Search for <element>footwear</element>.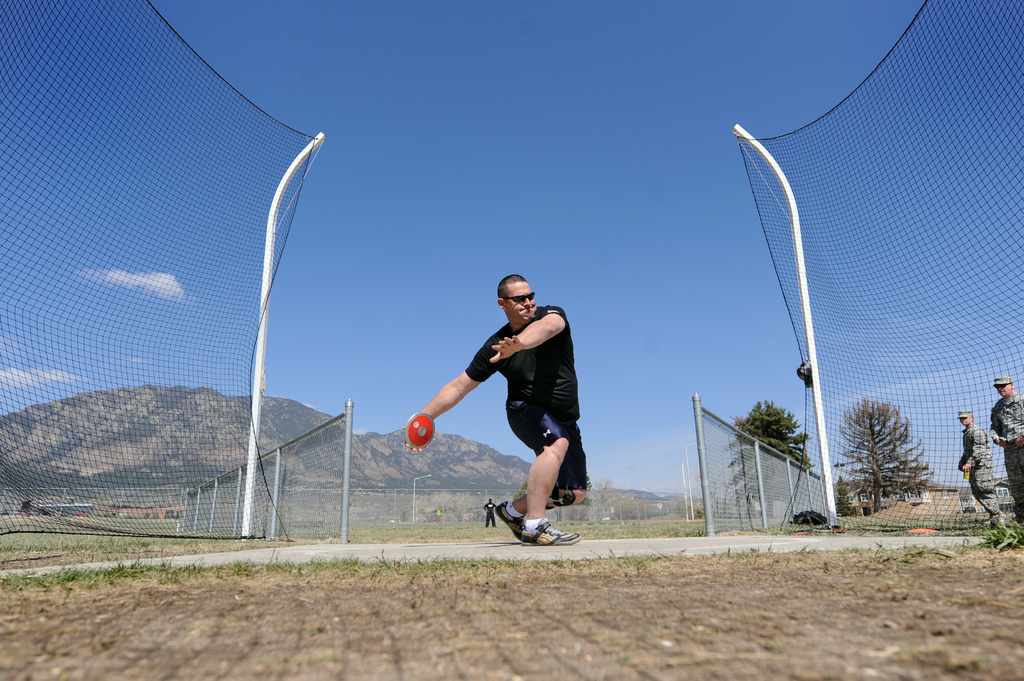
Found at left=520, top=522, right=580, bottom=548.
